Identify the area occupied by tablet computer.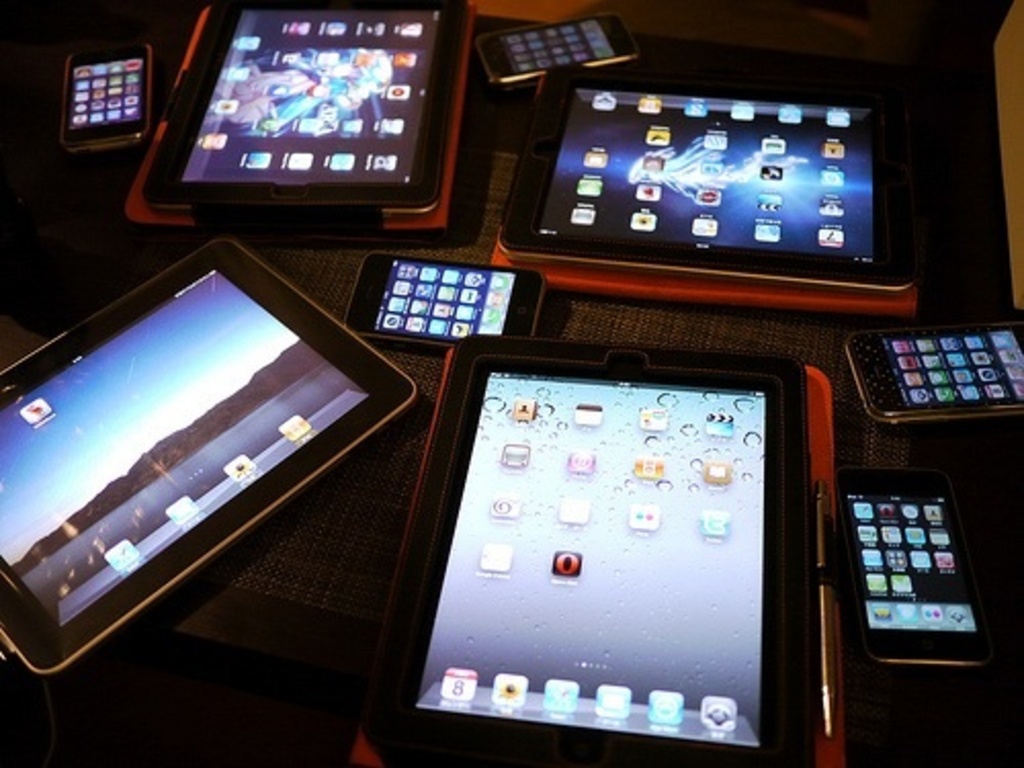
Area: box=[143, 0, 471, 215].
